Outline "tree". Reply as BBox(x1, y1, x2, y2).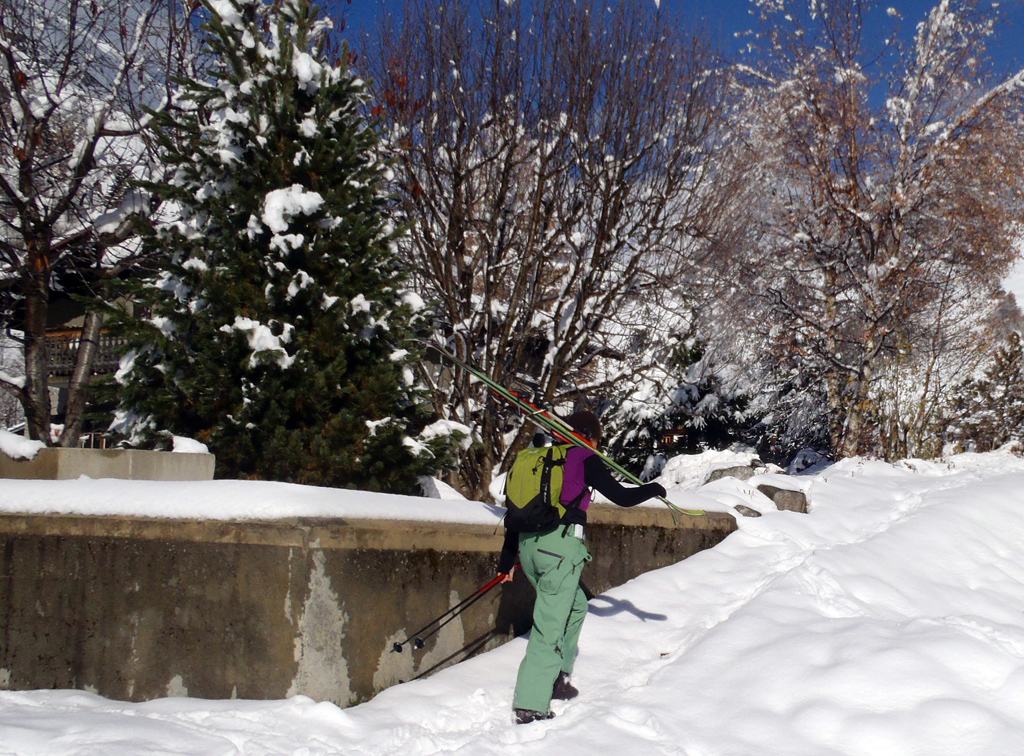
BBox(858, 82, 1023, 478).
